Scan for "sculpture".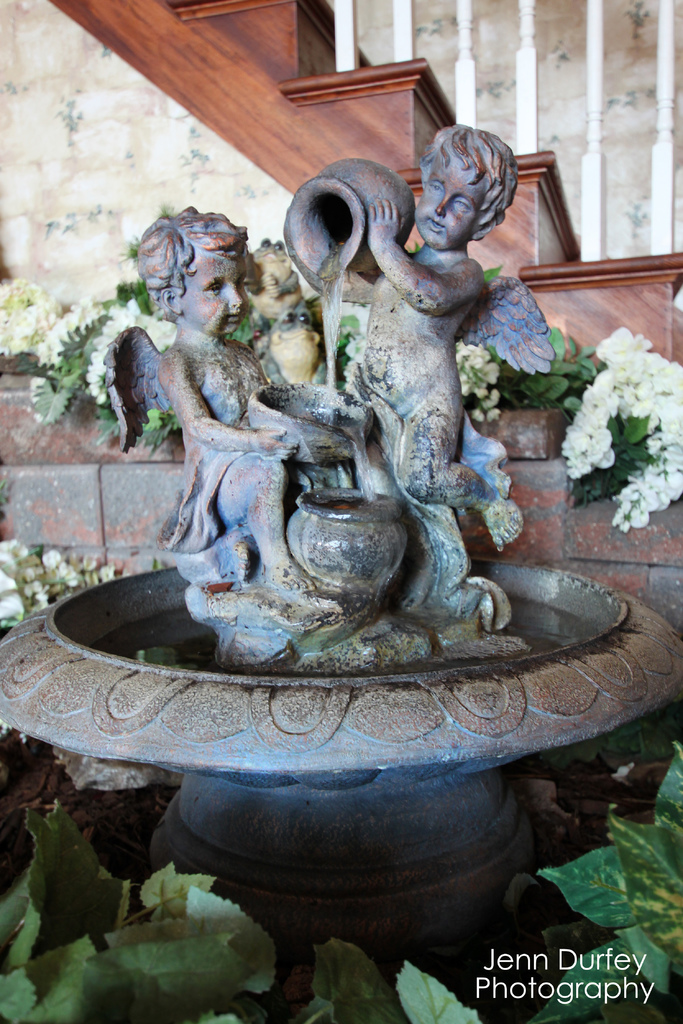
Scan result: region(90, 100, 577, 665).
